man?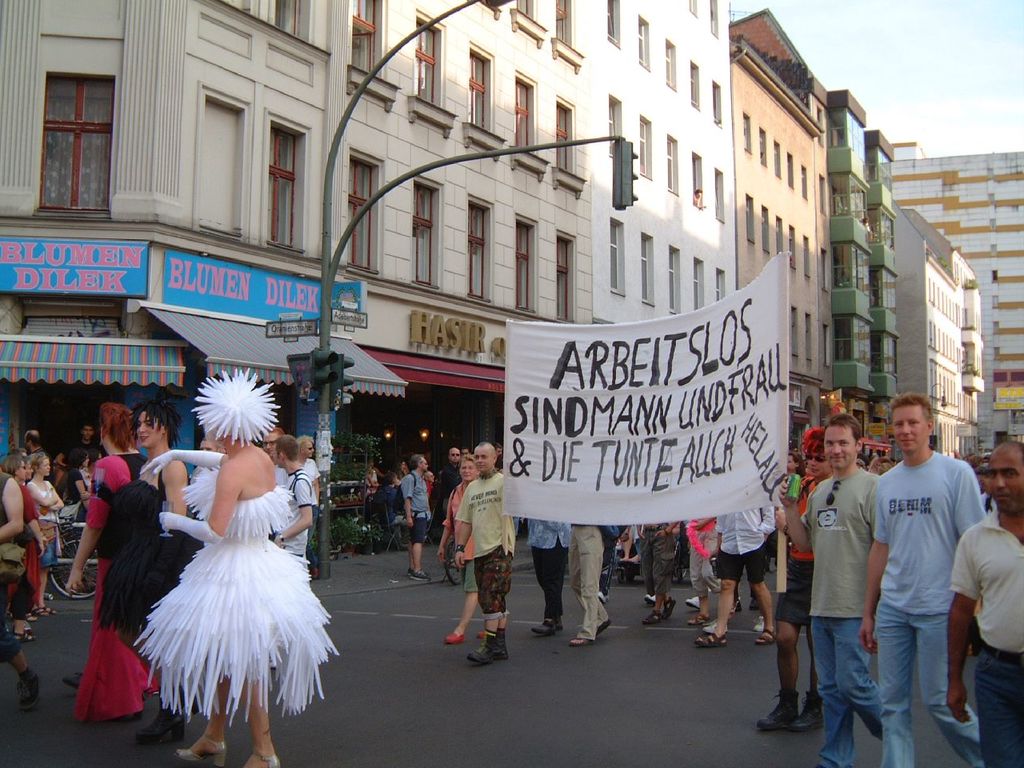
{"left": 858, "top": 386, "right": 990, "bottom": 757}
